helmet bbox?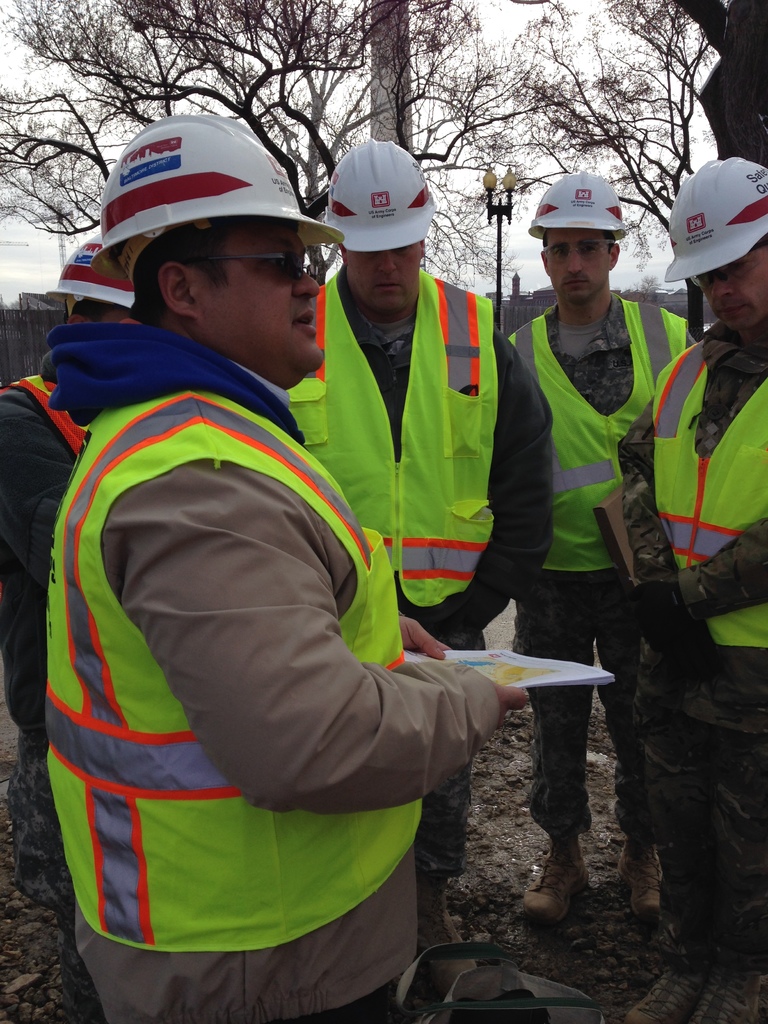
(left=41, top=234, right=132, bottom=309)
